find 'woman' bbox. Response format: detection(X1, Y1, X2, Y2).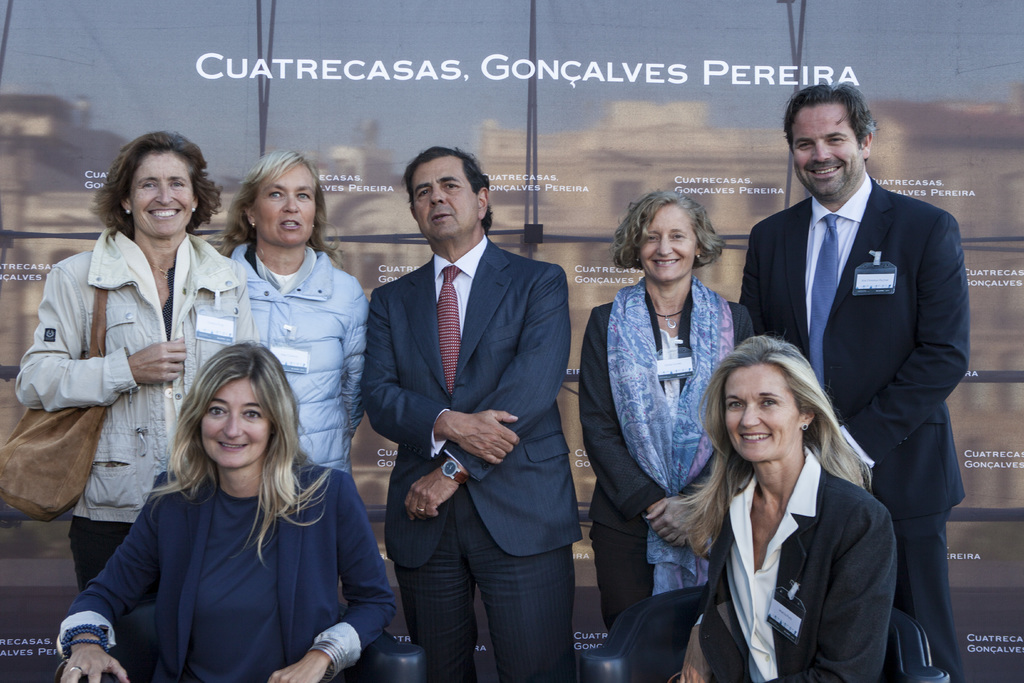
detection(583, 189, 764, 682).
